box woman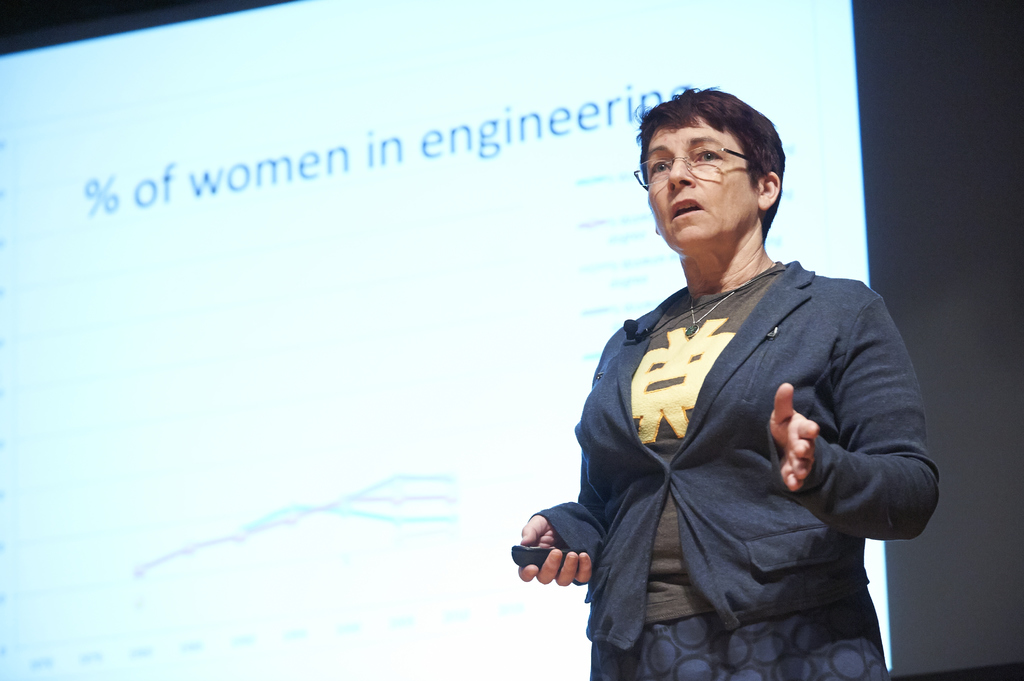
[x1=504, y1=58, x2=980, y2=680]
